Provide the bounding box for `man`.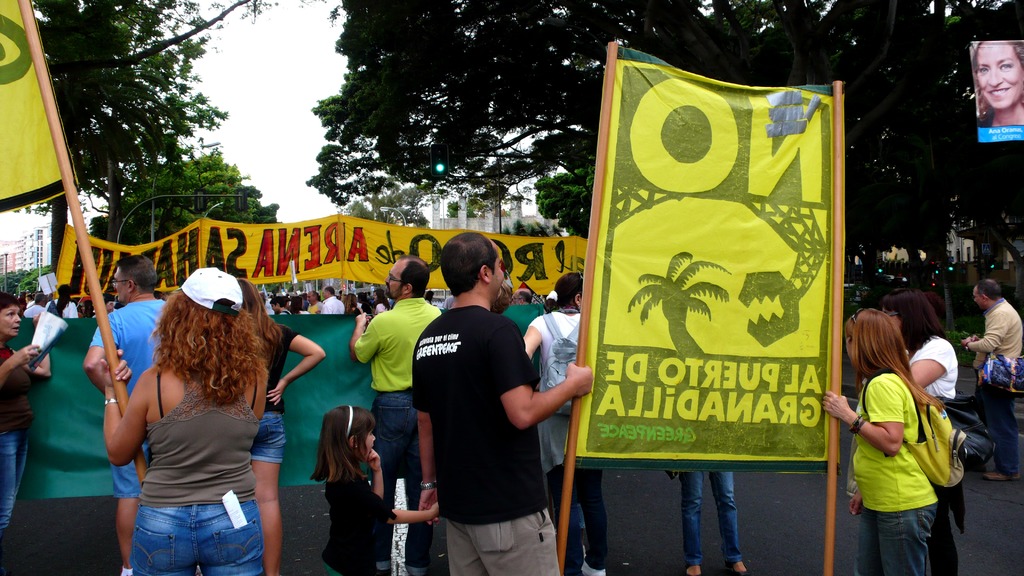
left=19, top=293, right=44, bottom=319.
